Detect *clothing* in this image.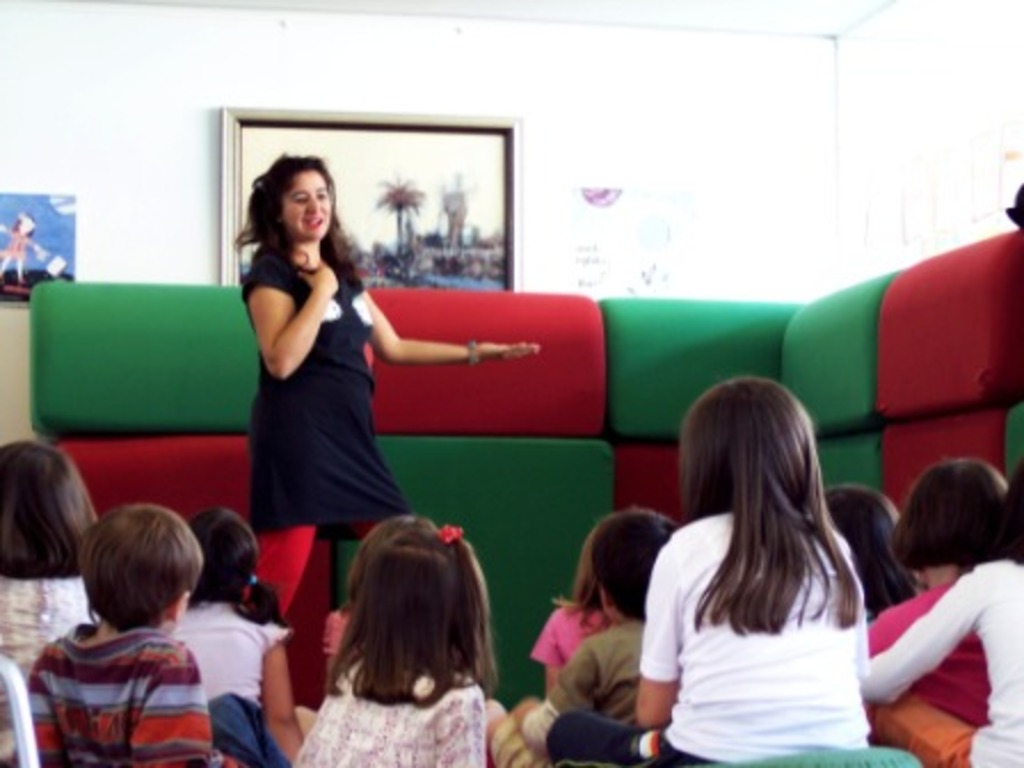
Detection: bbox(544, 512, 875, 766).
